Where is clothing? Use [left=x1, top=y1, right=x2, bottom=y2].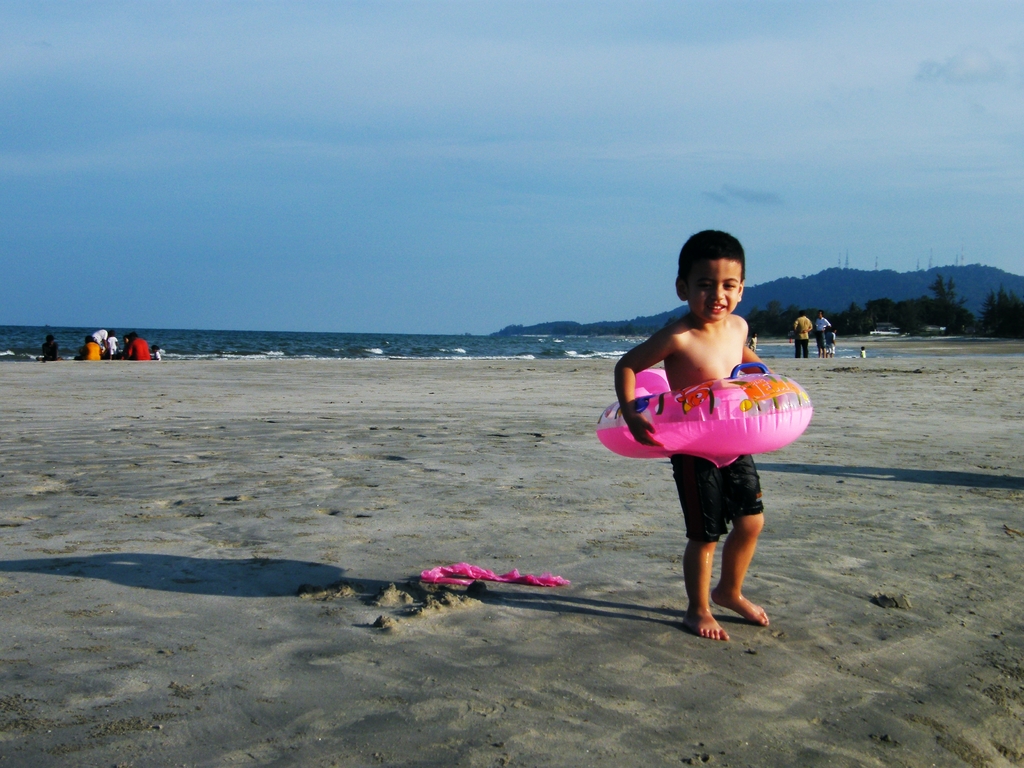
[left=669, top=455, right=766, bottom=544].
